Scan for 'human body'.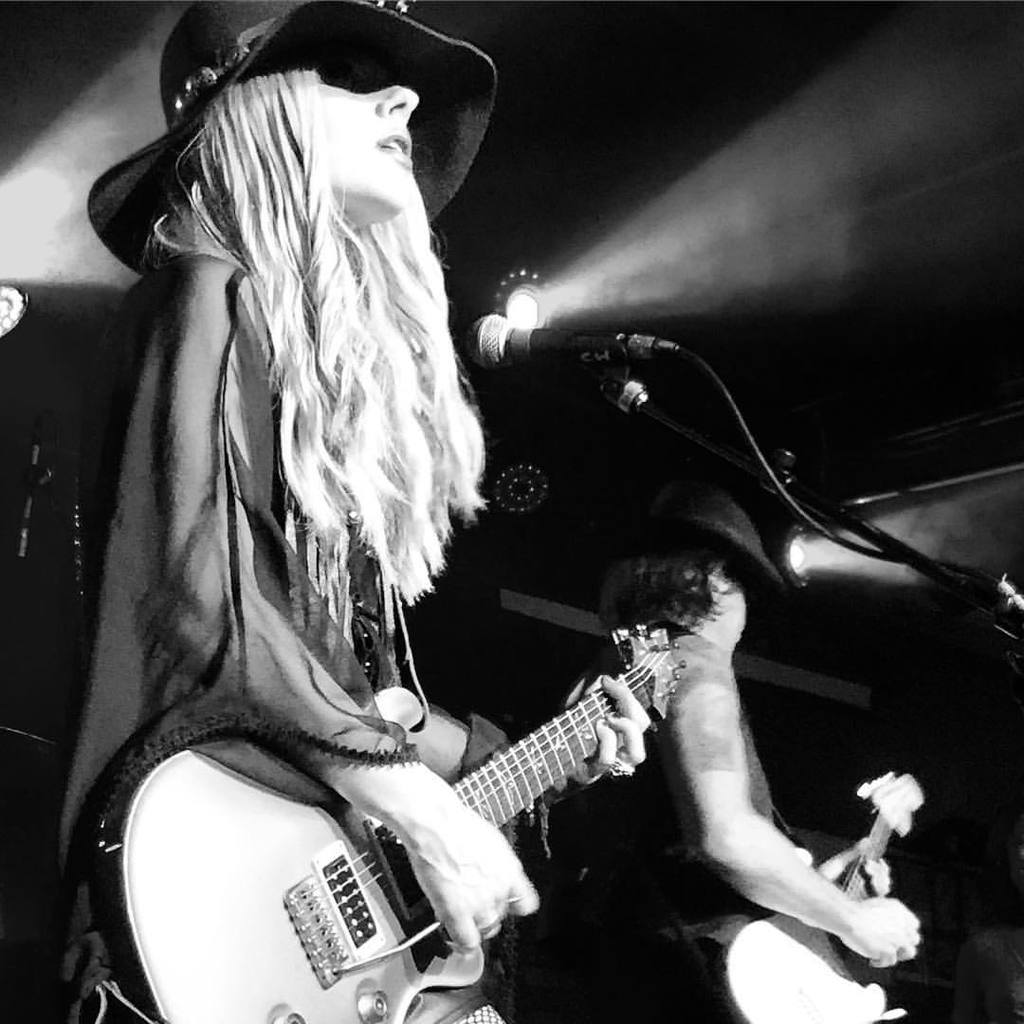
Scan result: 78:63:778:1023.
